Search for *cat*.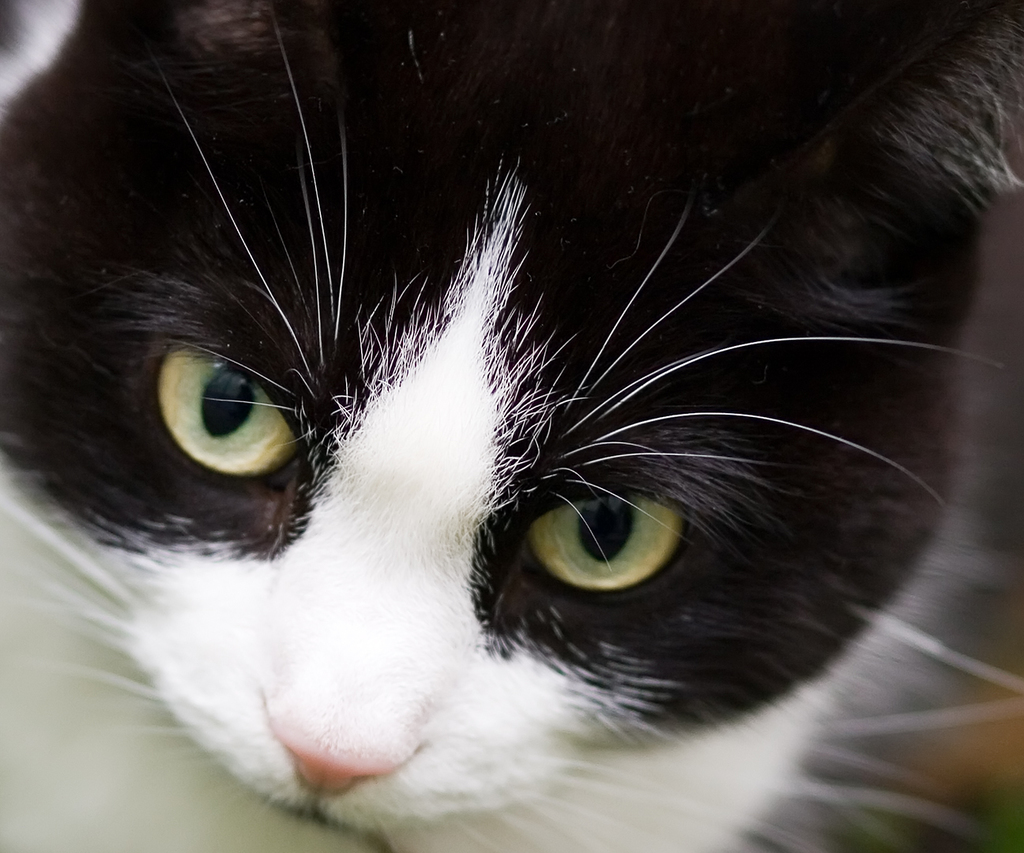
Found at BBox(0, 0, 1022, 852).
